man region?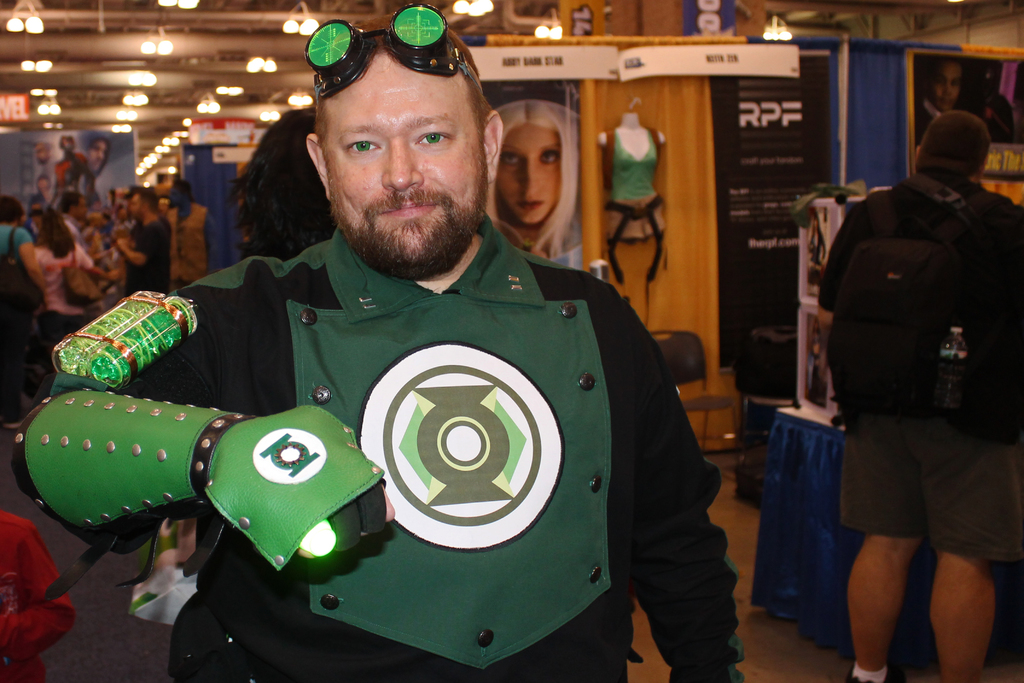
bbox=[157, 176, 216, 286]
